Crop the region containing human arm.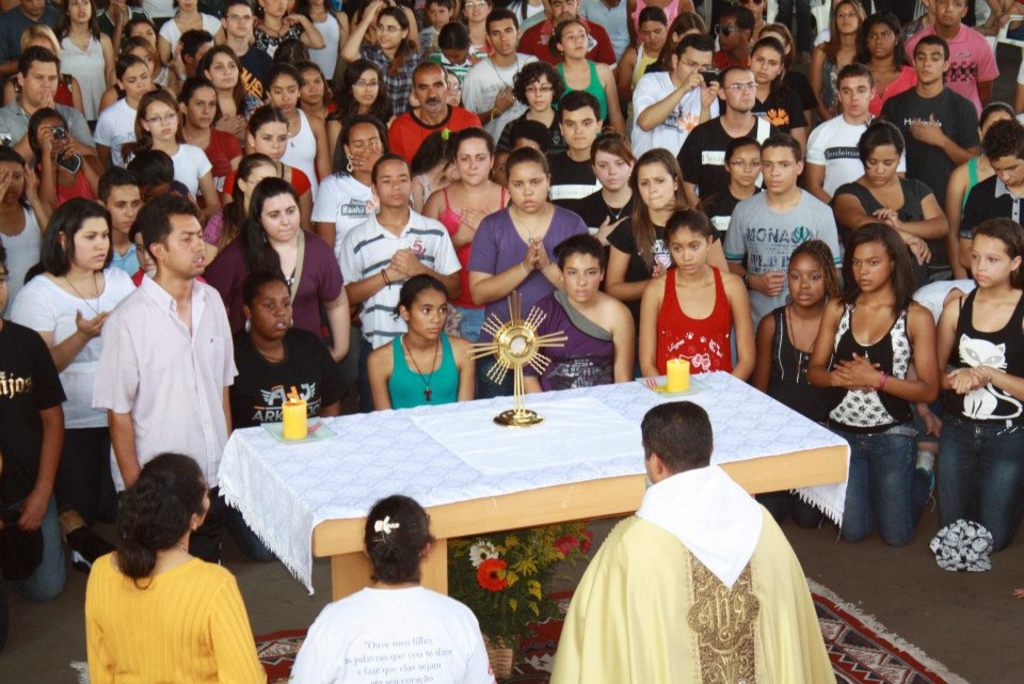
Crop region: pyautogui.locateOnScreen(388, 228, 460, 302).
